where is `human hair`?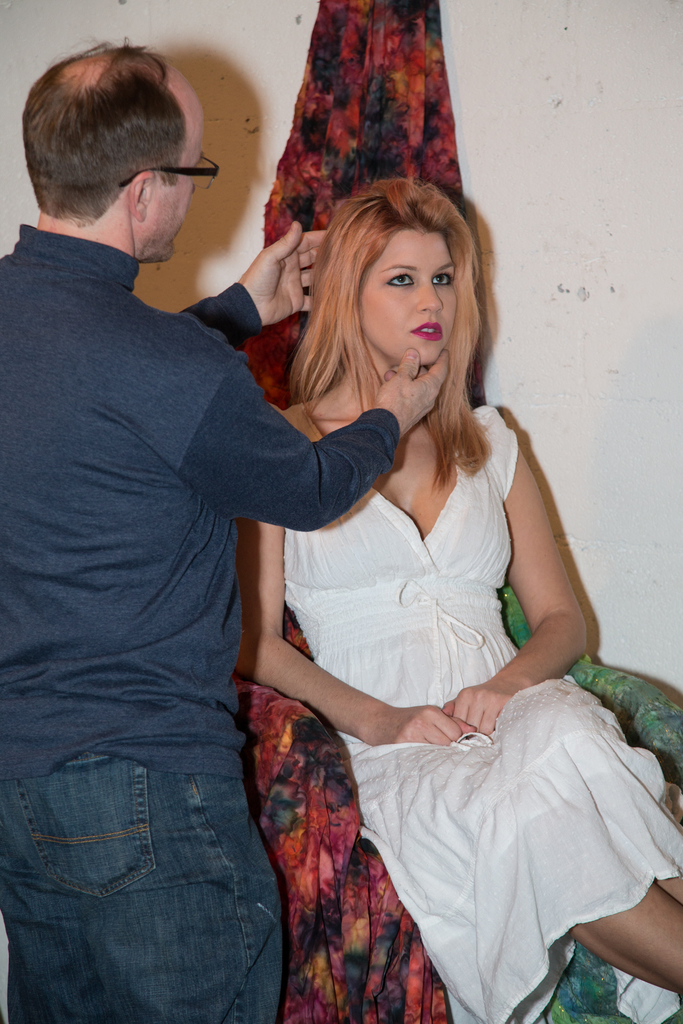
x1=271, y1=150, x2=497, y2=454.
